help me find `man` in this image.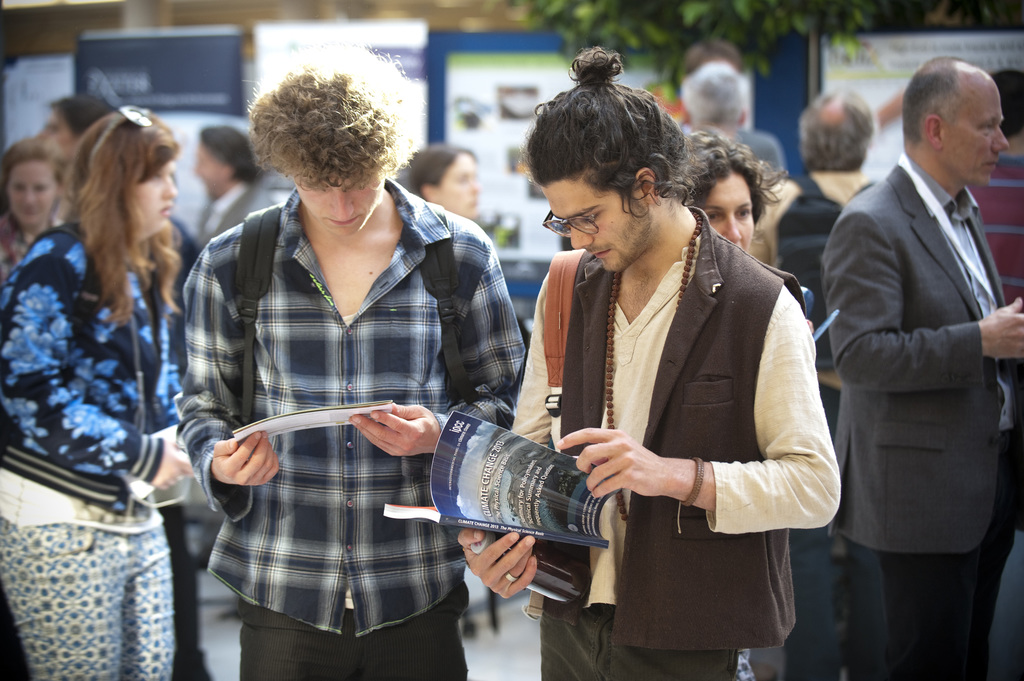
Found it: 817/35/1023/668.
